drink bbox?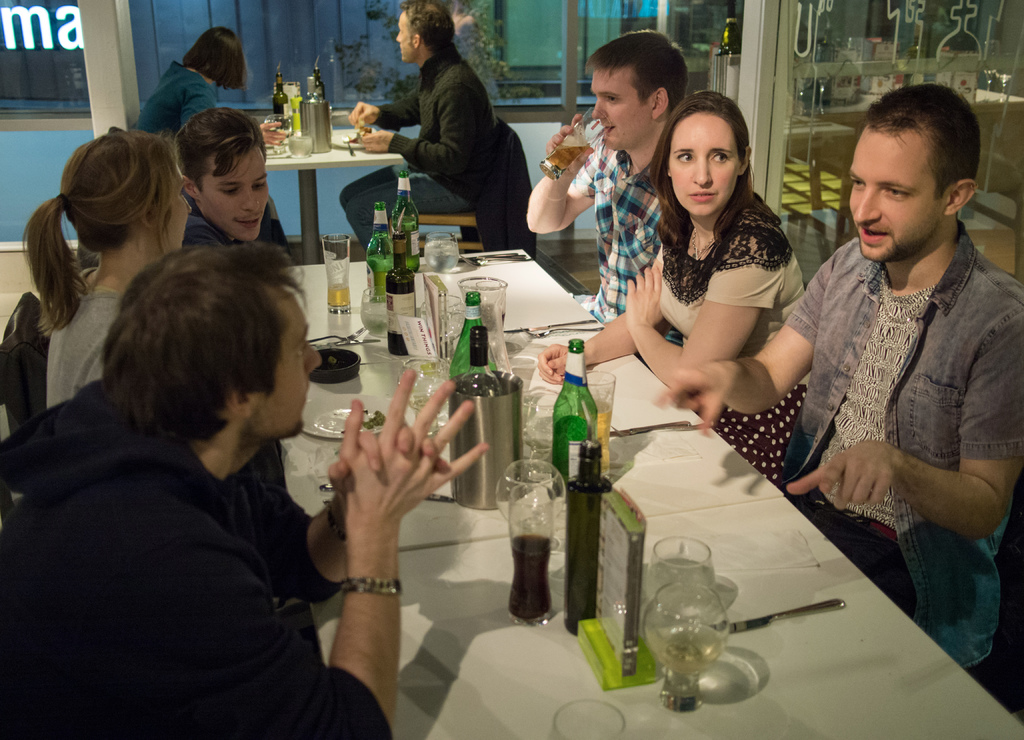
<region>547, 144, 589, 172</region>
